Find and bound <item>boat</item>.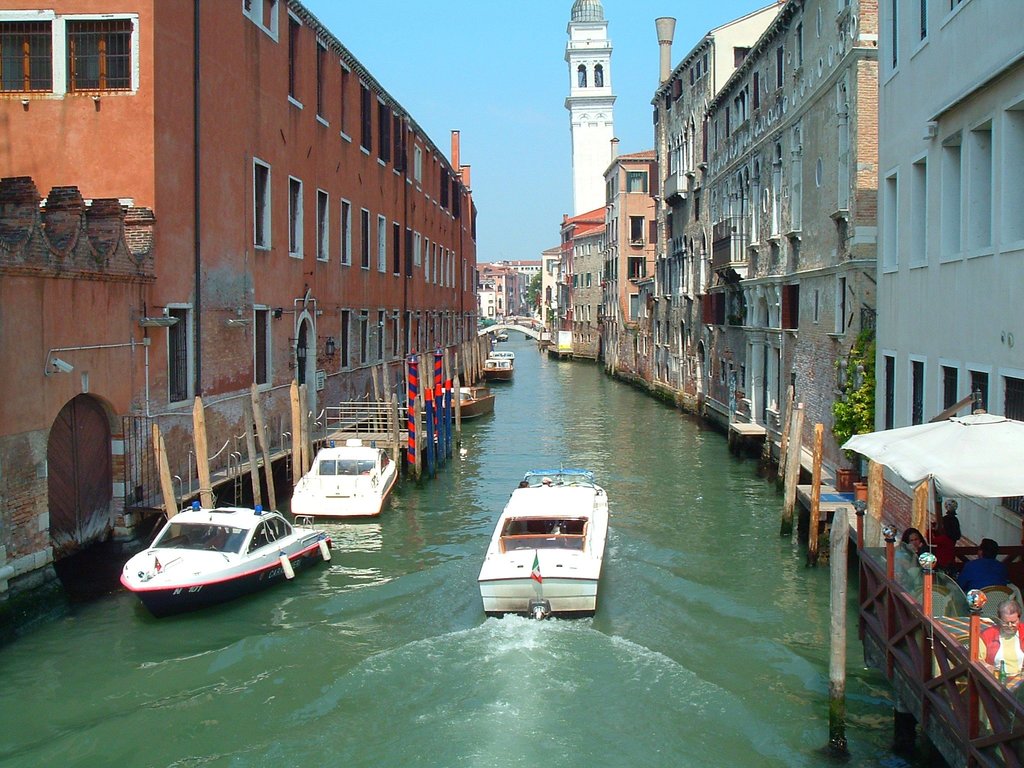
Bound: rect(292, 436, 401, 513).
